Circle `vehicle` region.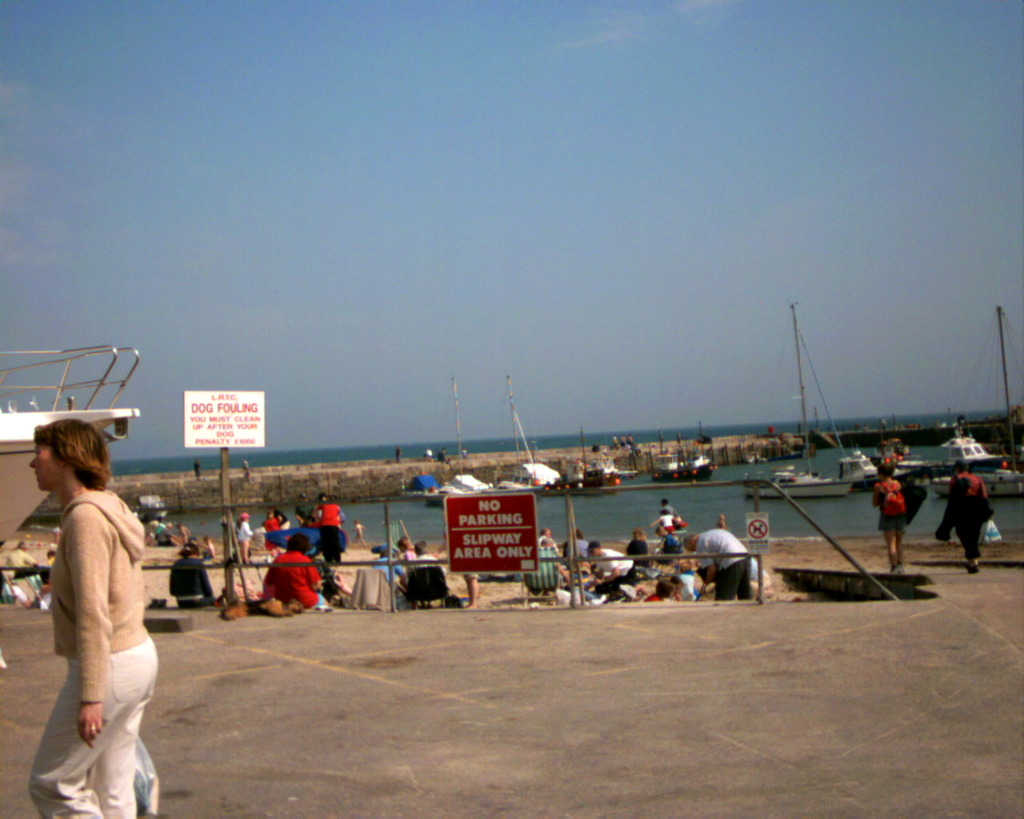
Region: locate(494, 386, 571, 489).
